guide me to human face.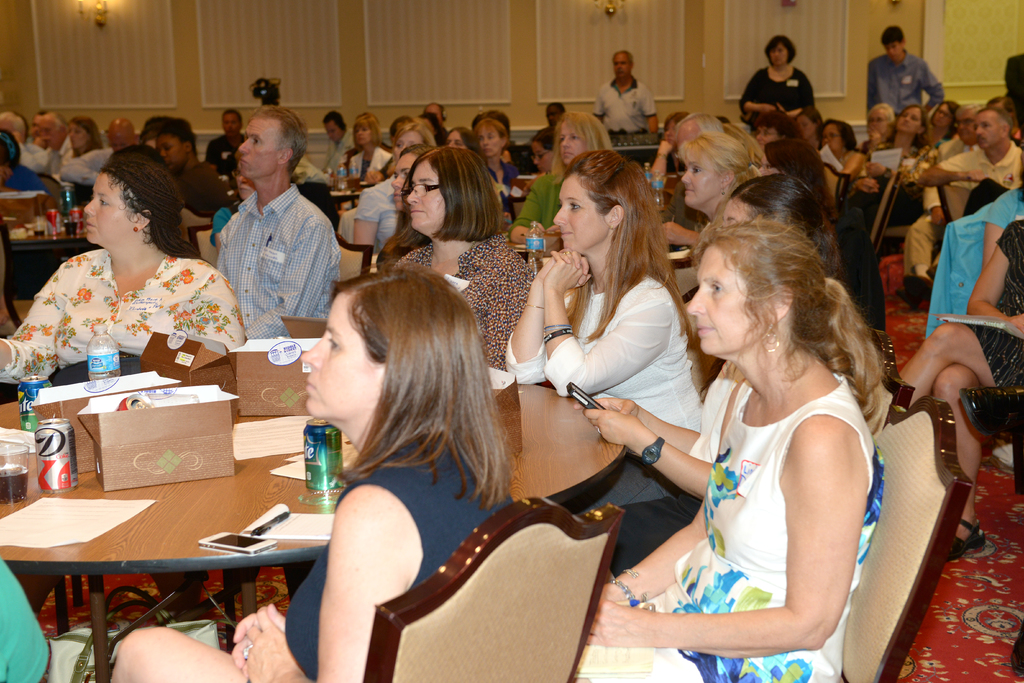
Guidance: <box>82,173,134,245</box>.
